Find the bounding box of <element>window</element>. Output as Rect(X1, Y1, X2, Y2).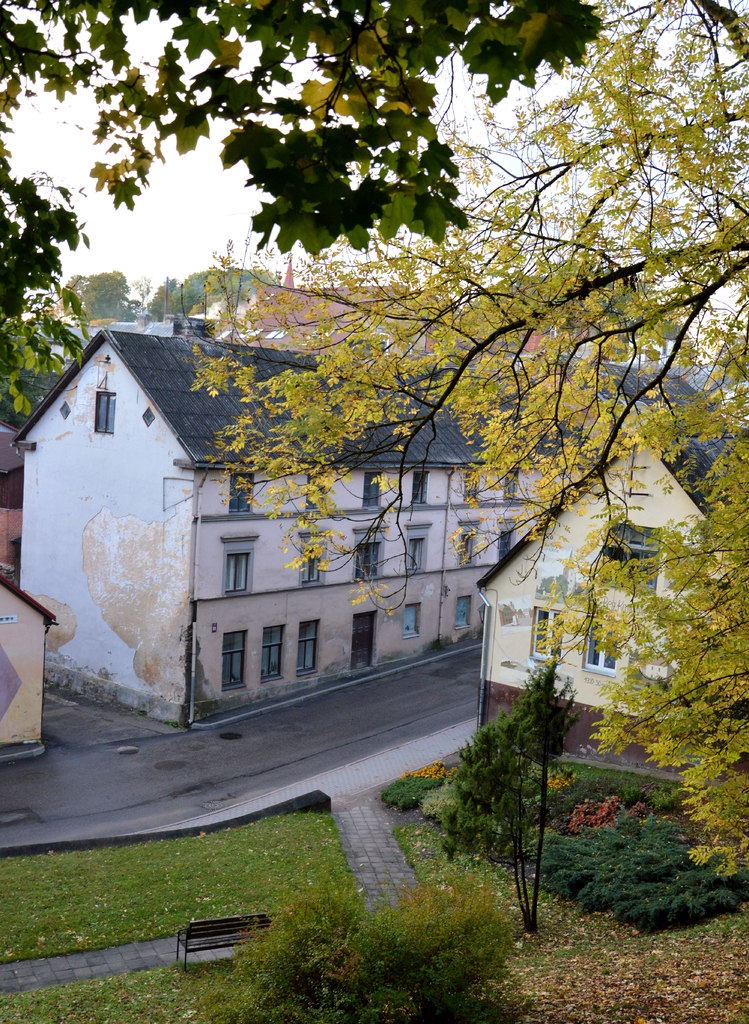
Rect(454, 599, 468, 632).
